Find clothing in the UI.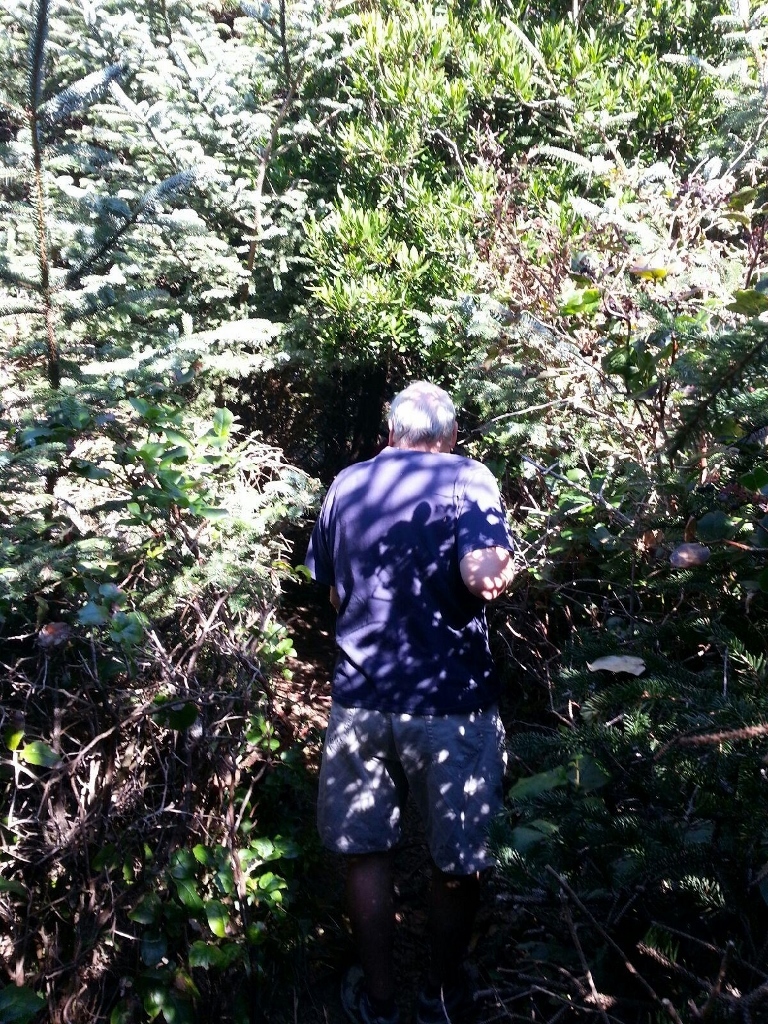
UI element at rect(311, 397, 521, 916).
